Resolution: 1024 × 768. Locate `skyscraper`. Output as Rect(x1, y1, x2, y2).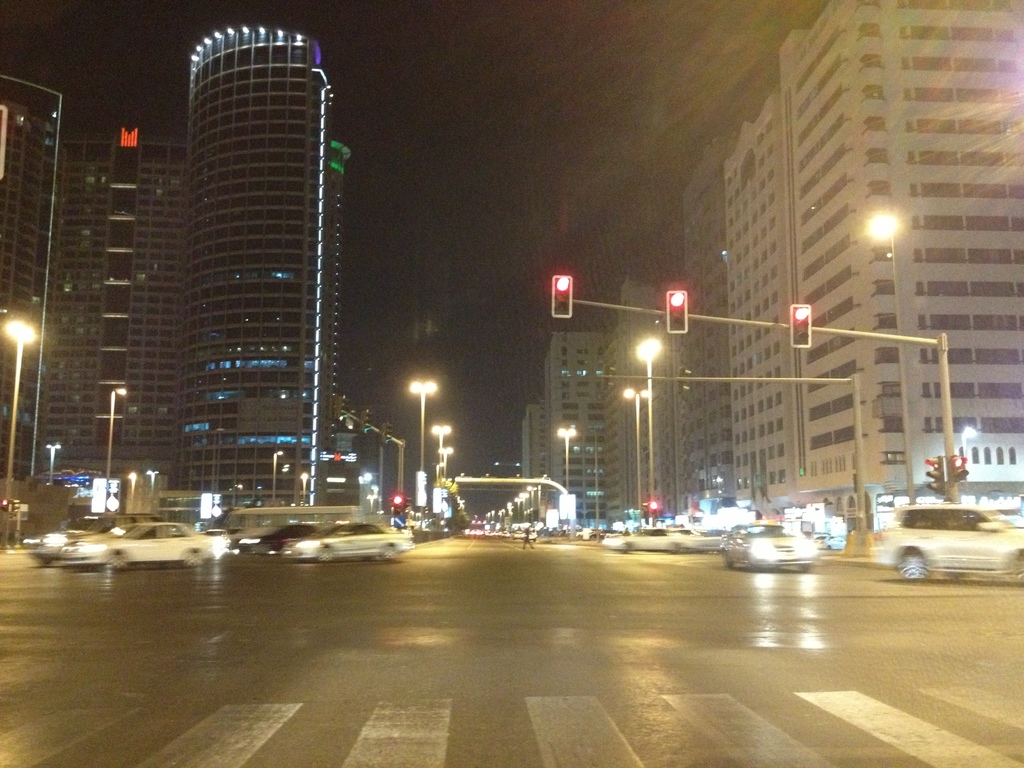
Rect(0, 104, 62, 482).
